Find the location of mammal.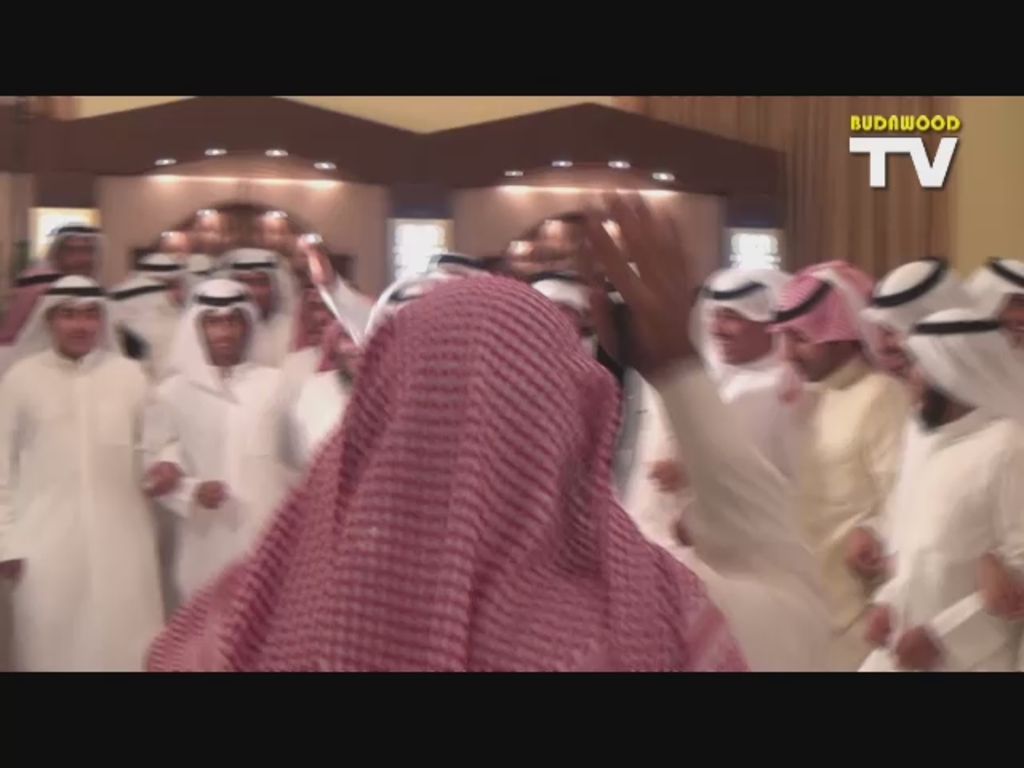
Location: x1=0, y1=219, x2=128, y2=360.
